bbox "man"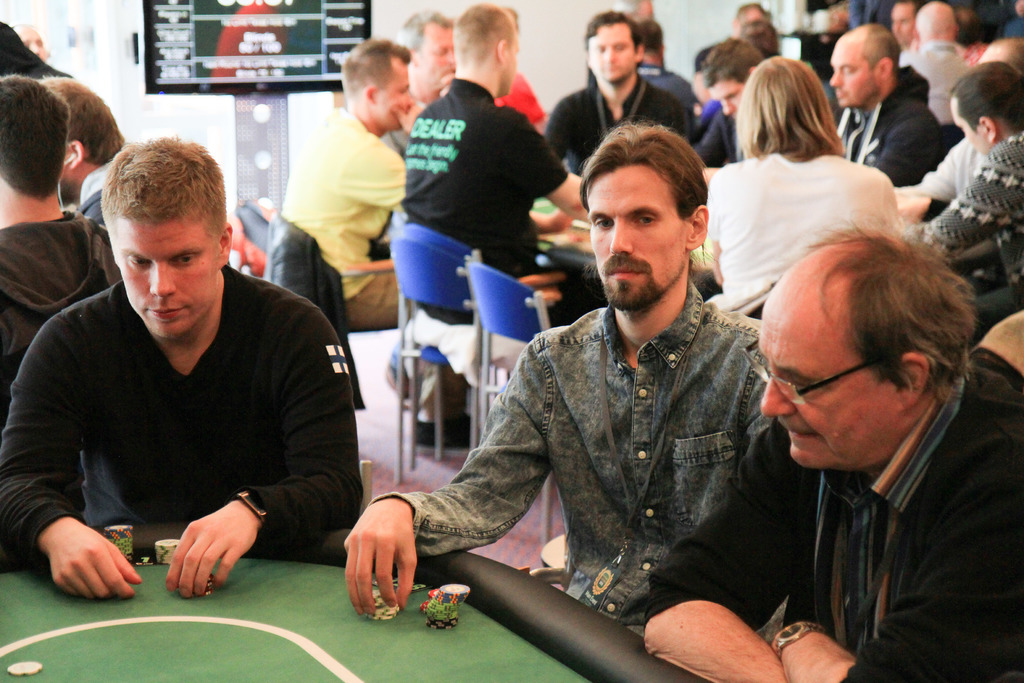
(left=833, top=22, right=948, bottom=182)
